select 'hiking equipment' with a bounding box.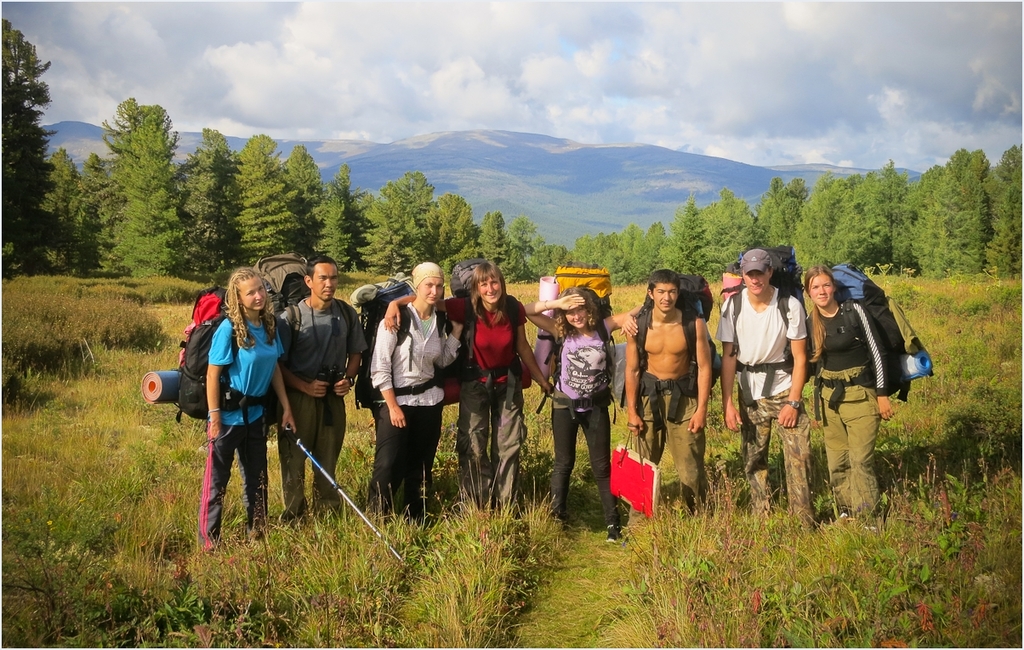
detection(631, 272, 725, 425).
